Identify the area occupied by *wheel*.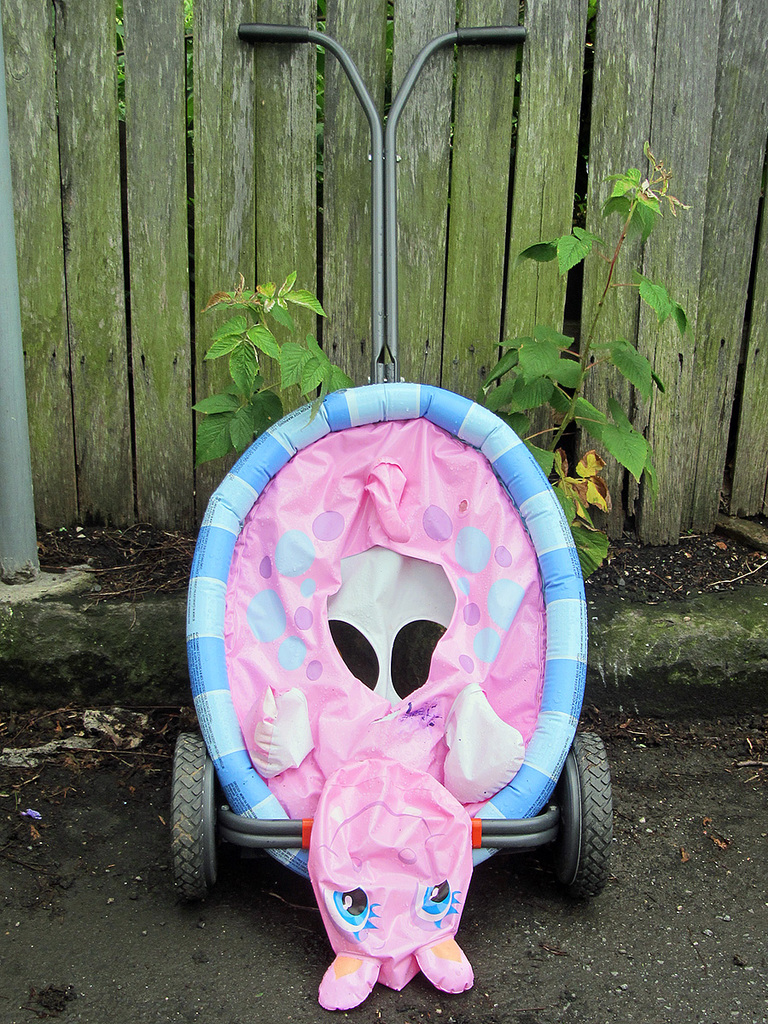
Area: select_region(573, 732, 613, 900).
